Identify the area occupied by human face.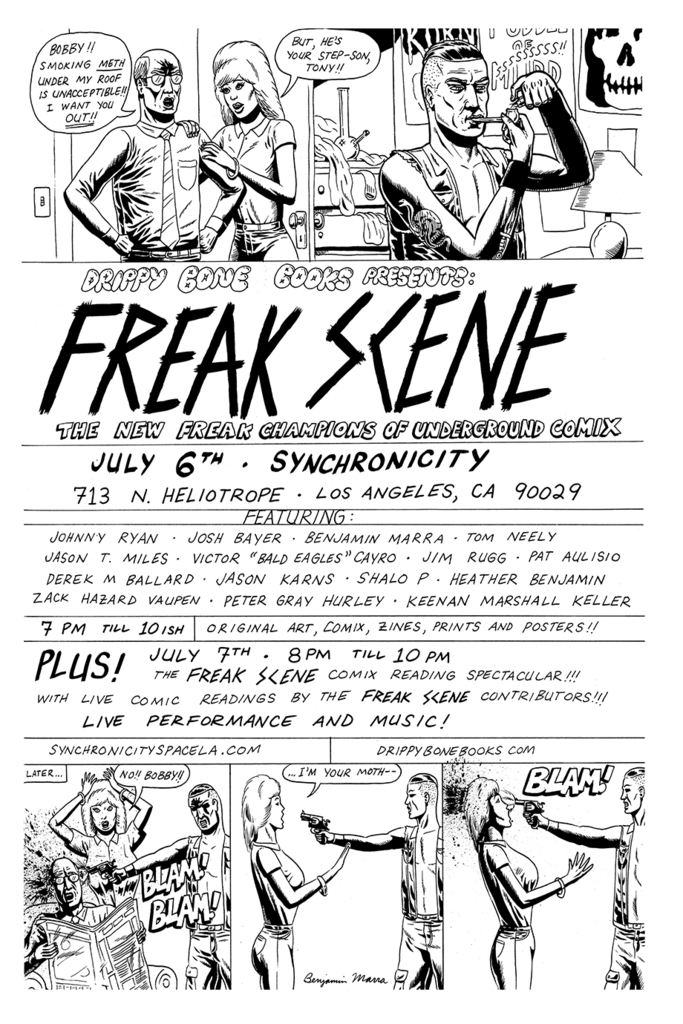
Area: 190:799:218:835.
